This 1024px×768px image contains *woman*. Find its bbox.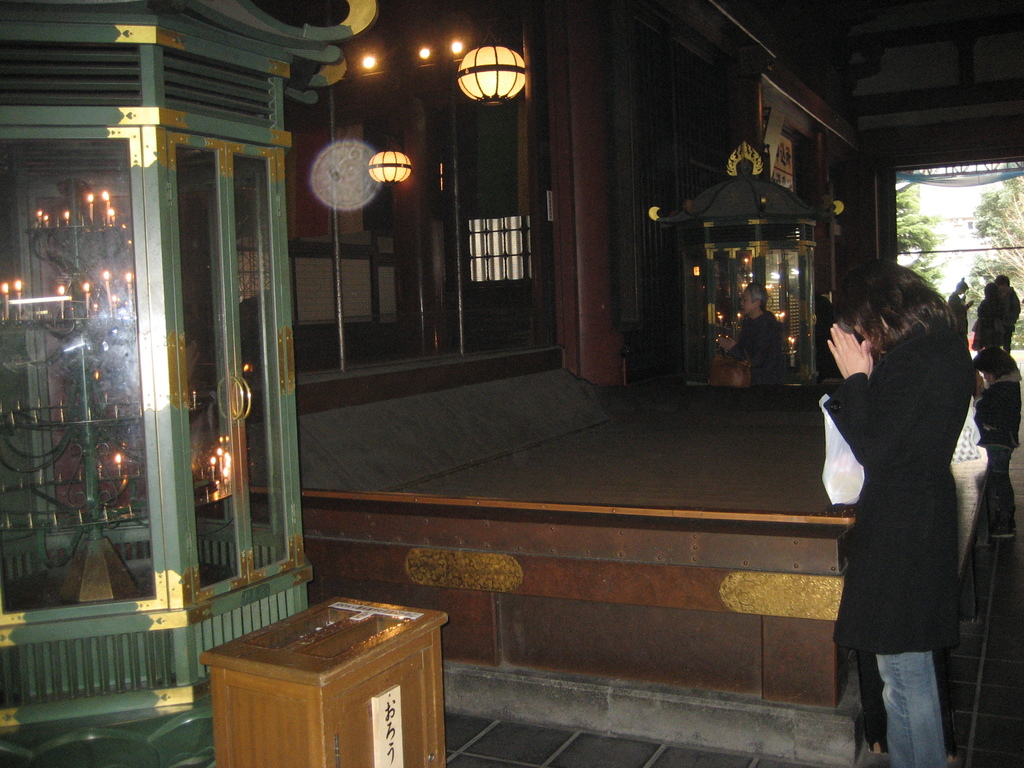
[972,350,1021,539].
